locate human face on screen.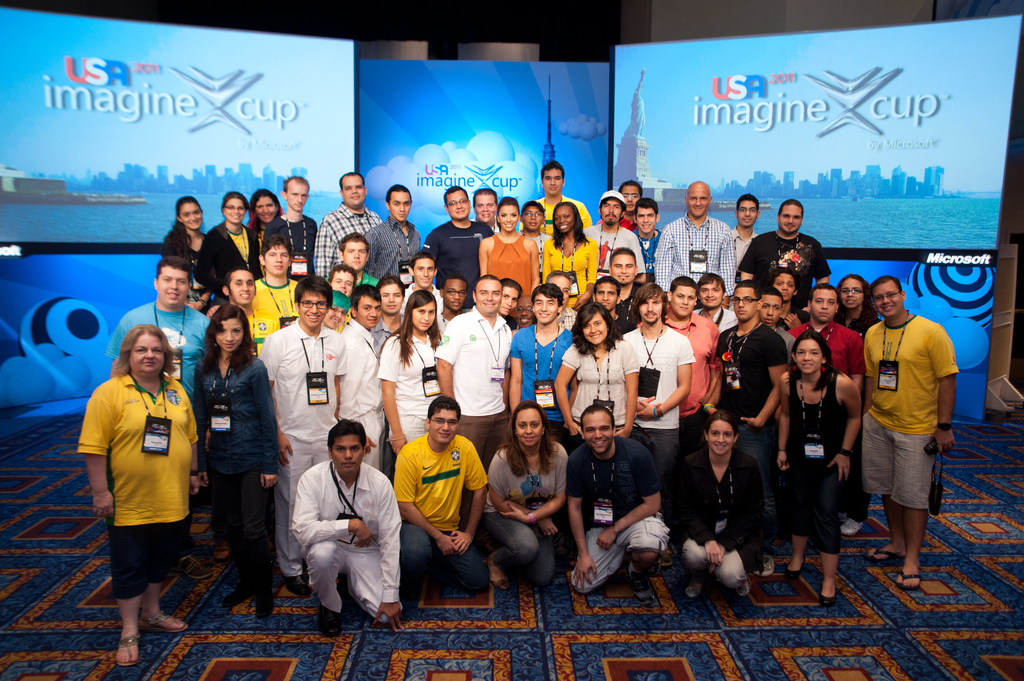
On screen at [left=554, top=207, right=572, bottom=231].
